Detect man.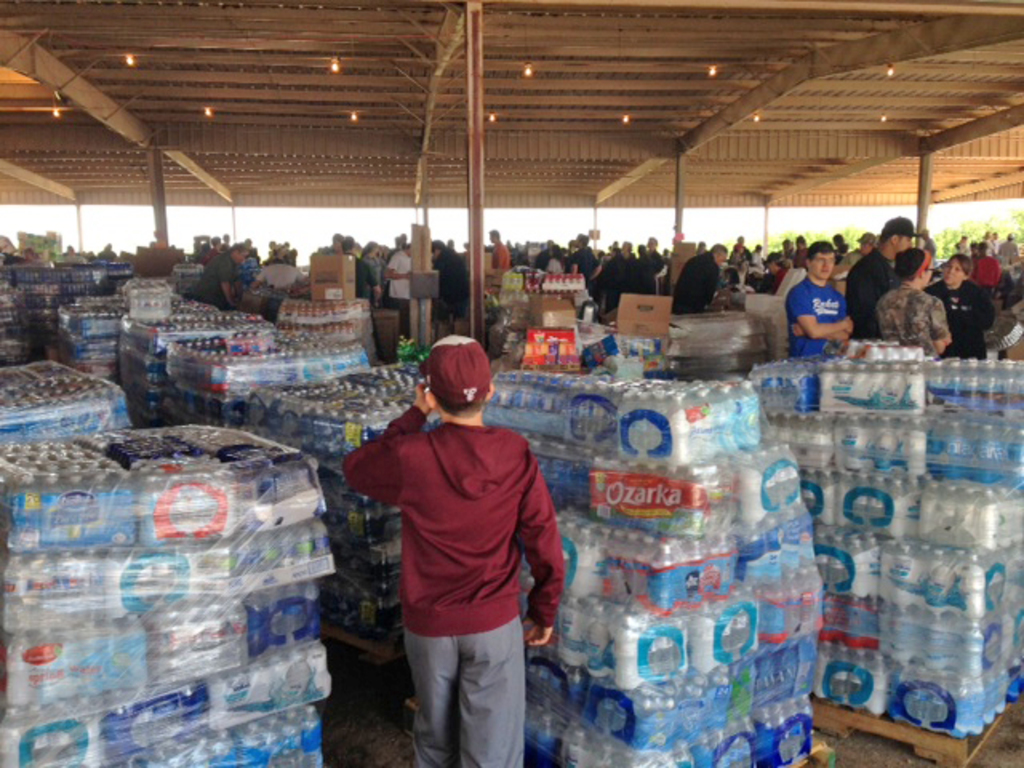
Detected at BBox(782, 238, 854, 363).
